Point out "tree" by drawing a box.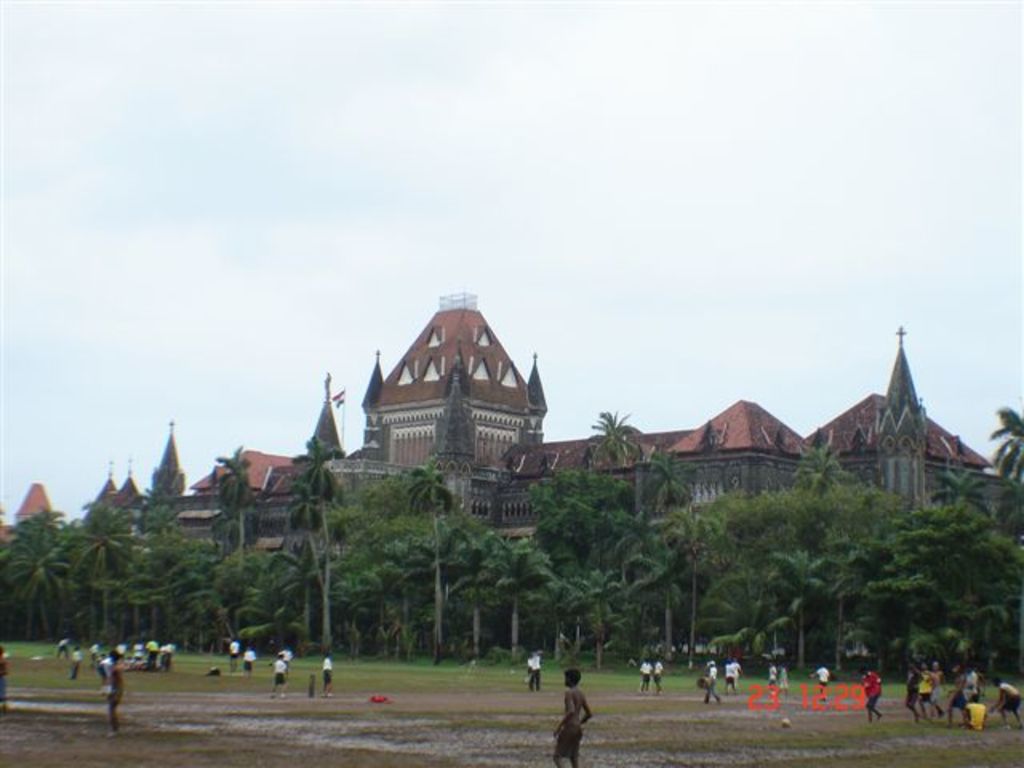
locate(917, 464, 990, 518).
